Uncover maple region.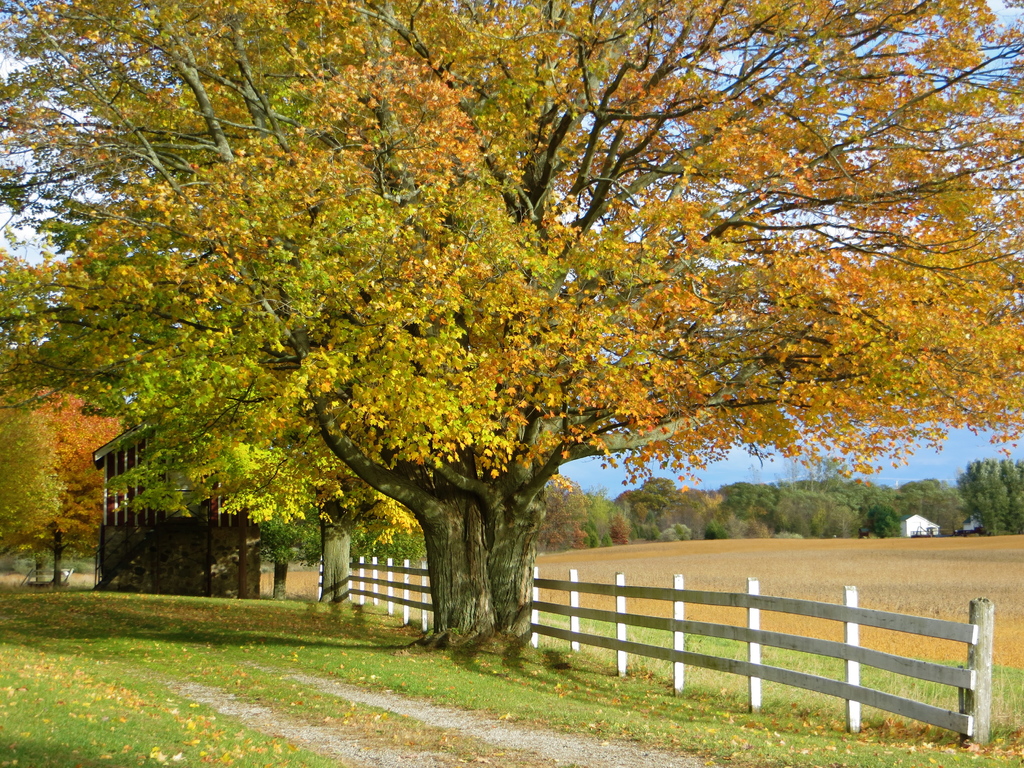
Uncovered: x1=0, y1=243, x2=152, y2=416.
